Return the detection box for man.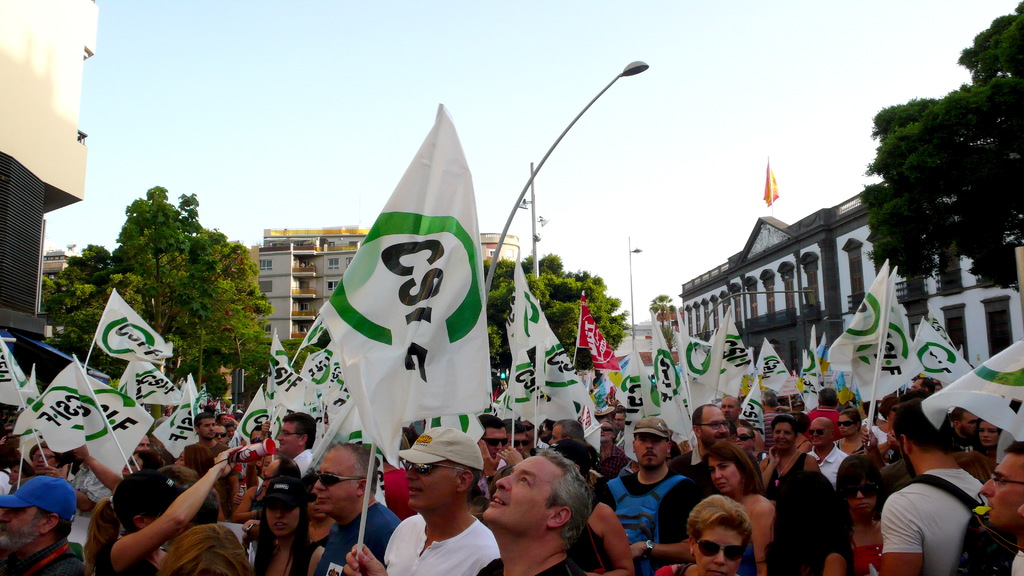
[667,399,730,481].
